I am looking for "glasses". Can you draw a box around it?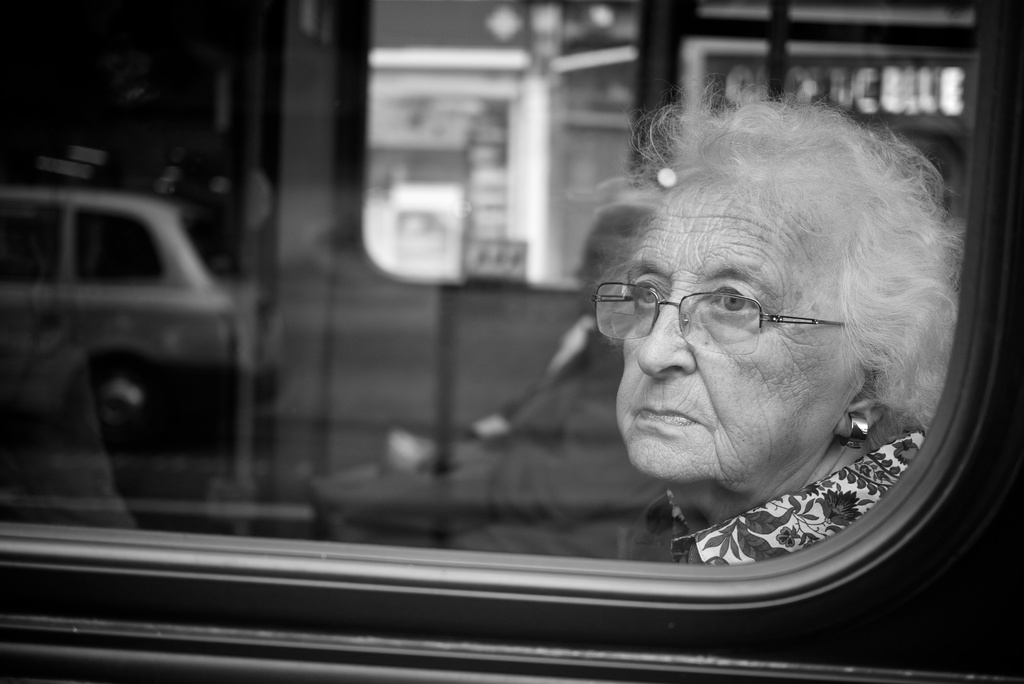
Sure, the bounding box is l=589, t=278, r=851, b=357.
